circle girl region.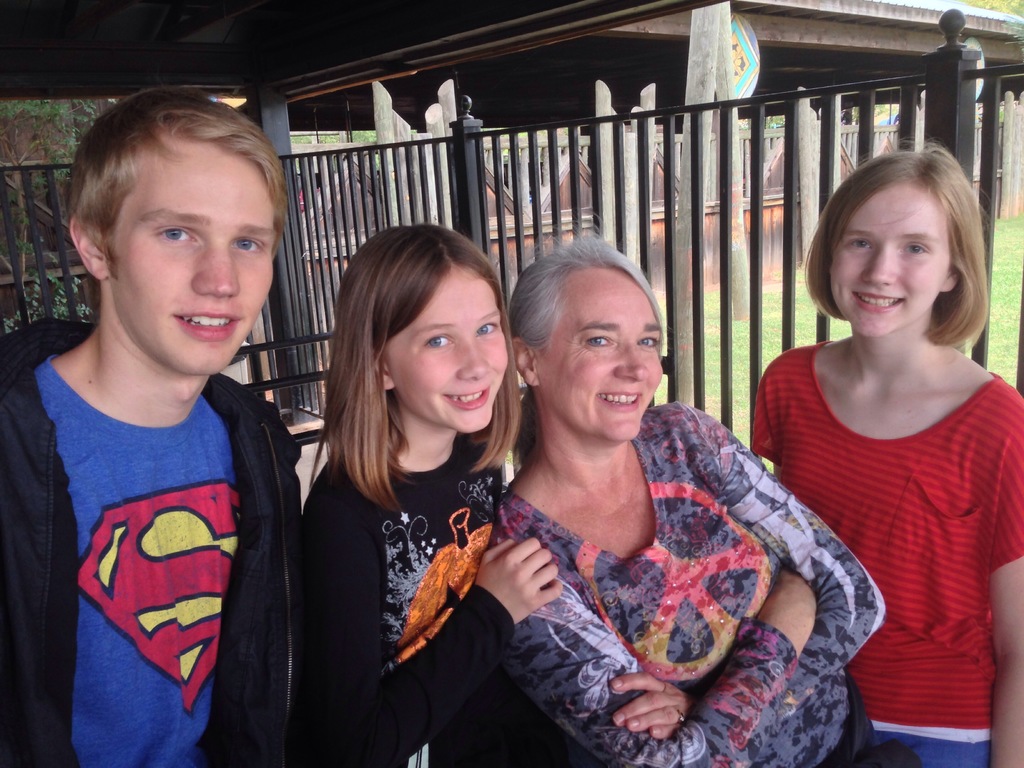
Region: crop(301, 230, 563, 767).
